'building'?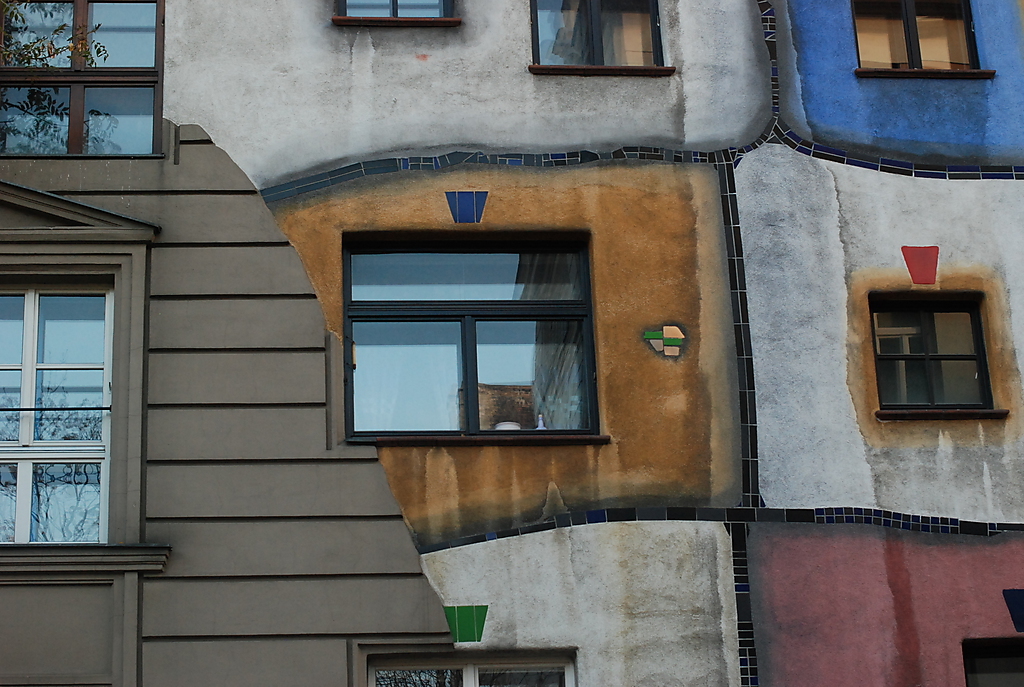
bbox=(0, 0, 1023, 686)
